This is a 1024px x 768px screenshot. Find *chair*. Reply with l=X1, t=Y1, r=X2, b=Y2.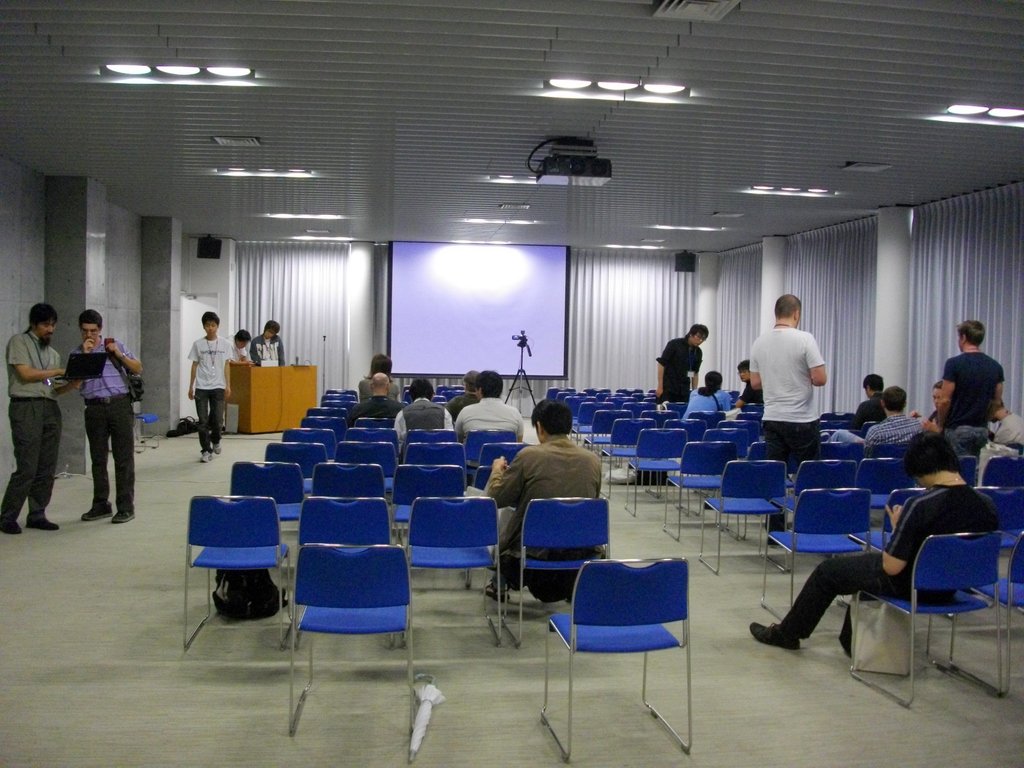
l=959, t=455, r=985, b=488.
